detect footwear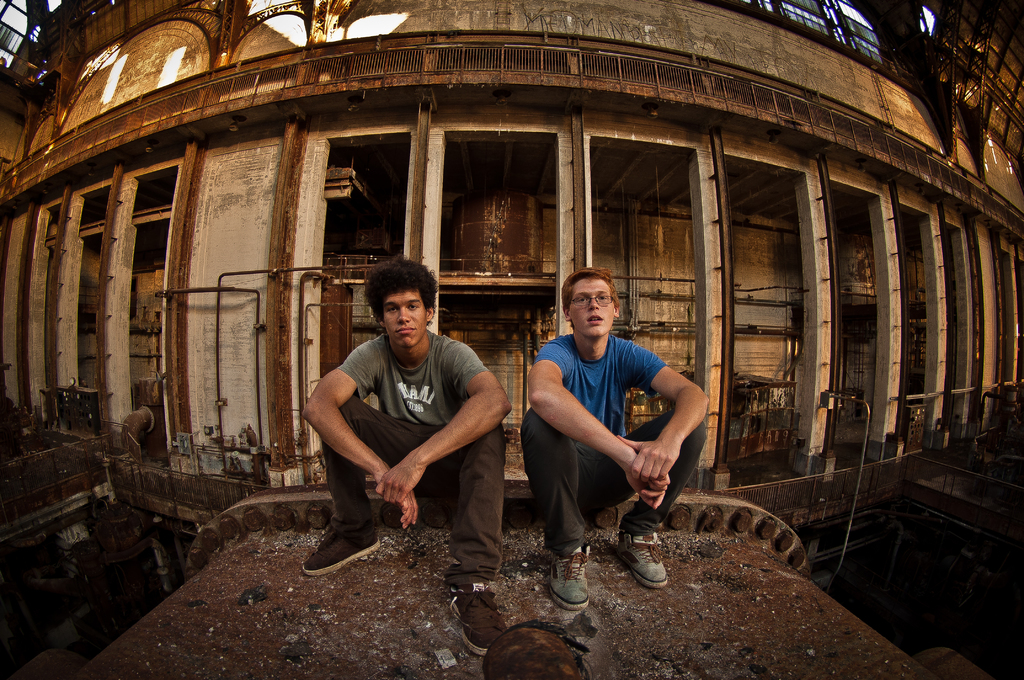
BBox(312, 505, 378, 579)
